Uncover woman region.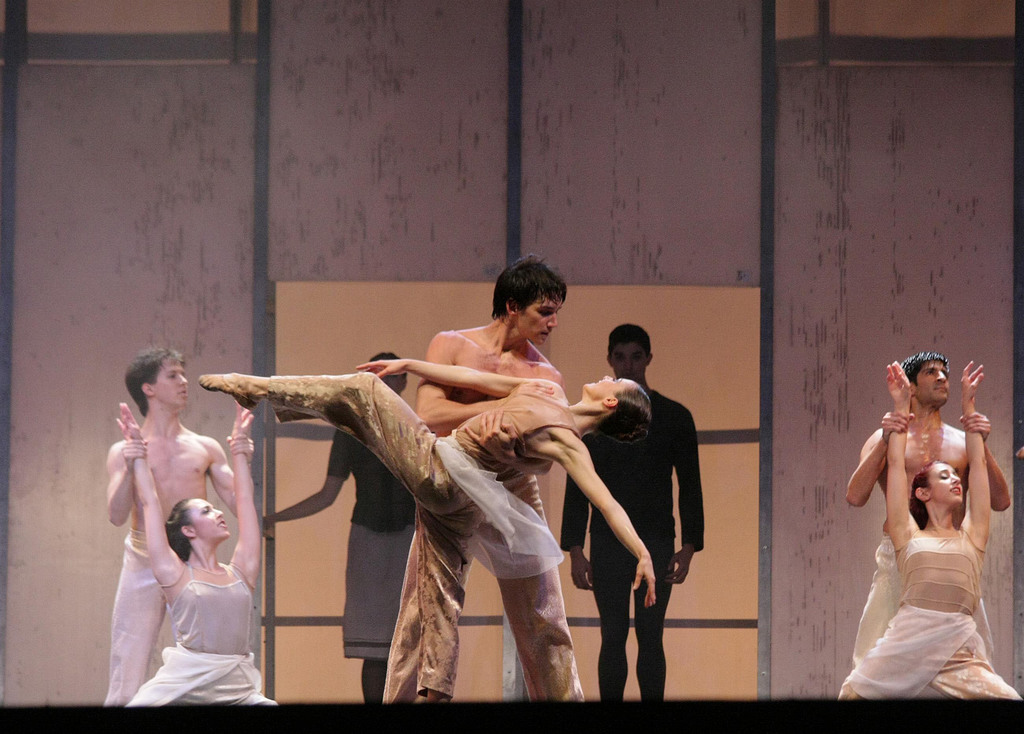
Uncovered: region(196, 359, 658, 612).
